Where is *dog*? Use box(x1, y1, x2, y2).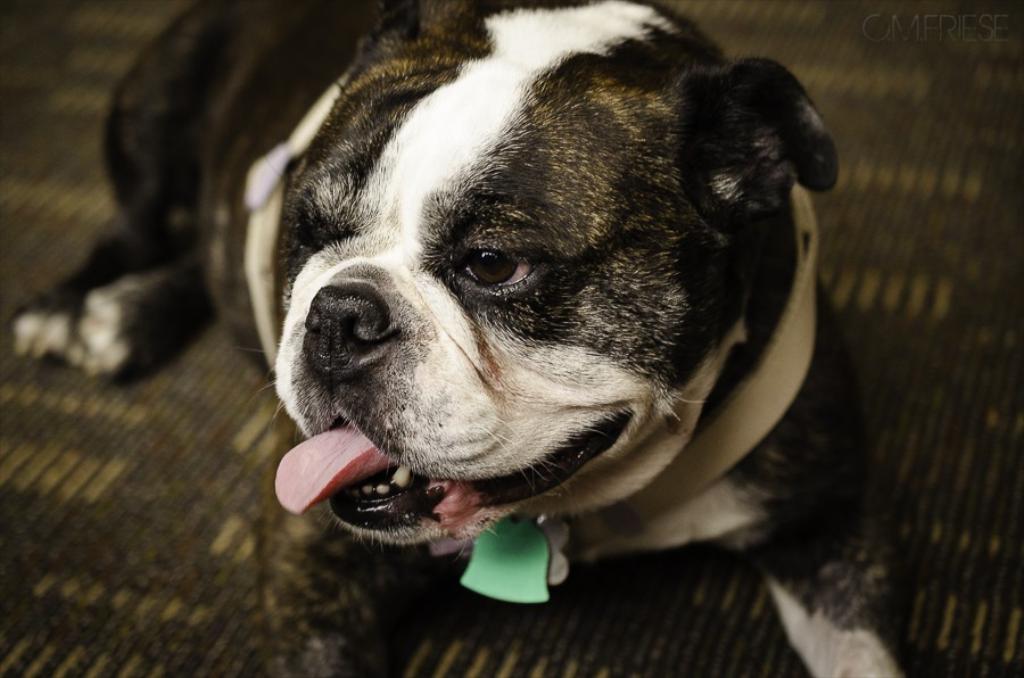
box(7, 0, 911, 677).
